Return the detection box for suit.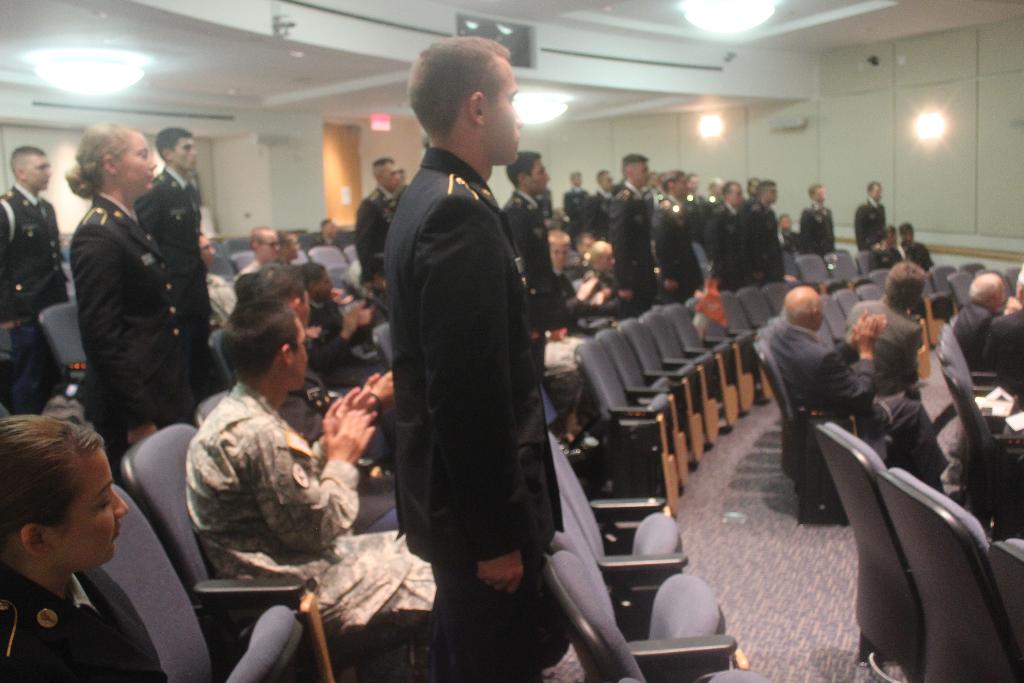
x1=609, y1=170, x2=662, y2=318.
